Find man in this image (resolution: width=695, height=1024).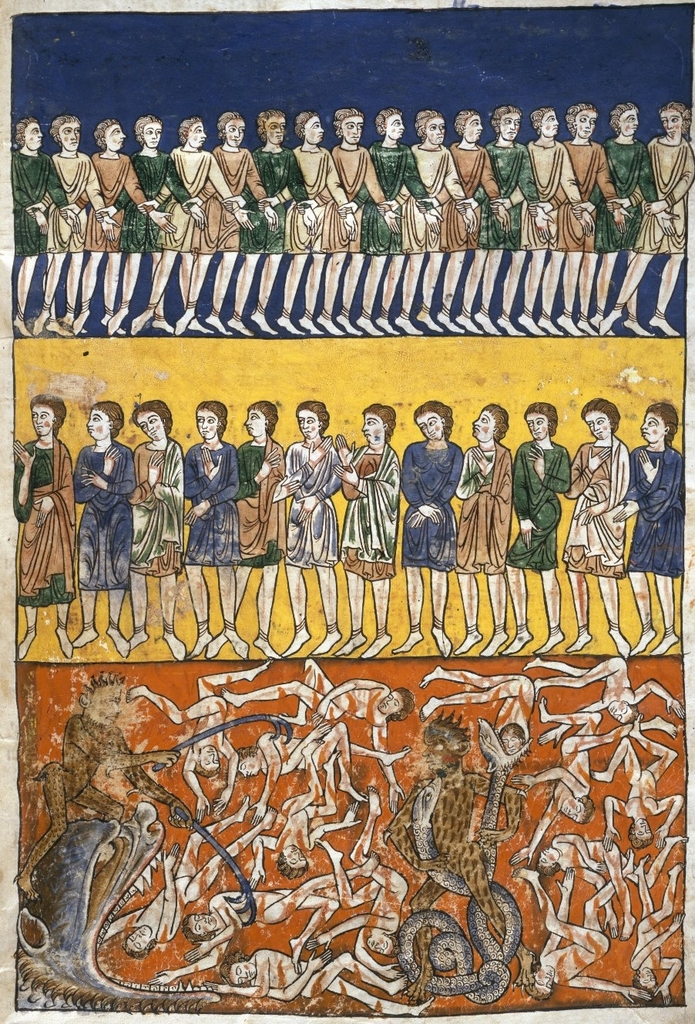
(x1=13, y1=671, x2=193, y2=901).
